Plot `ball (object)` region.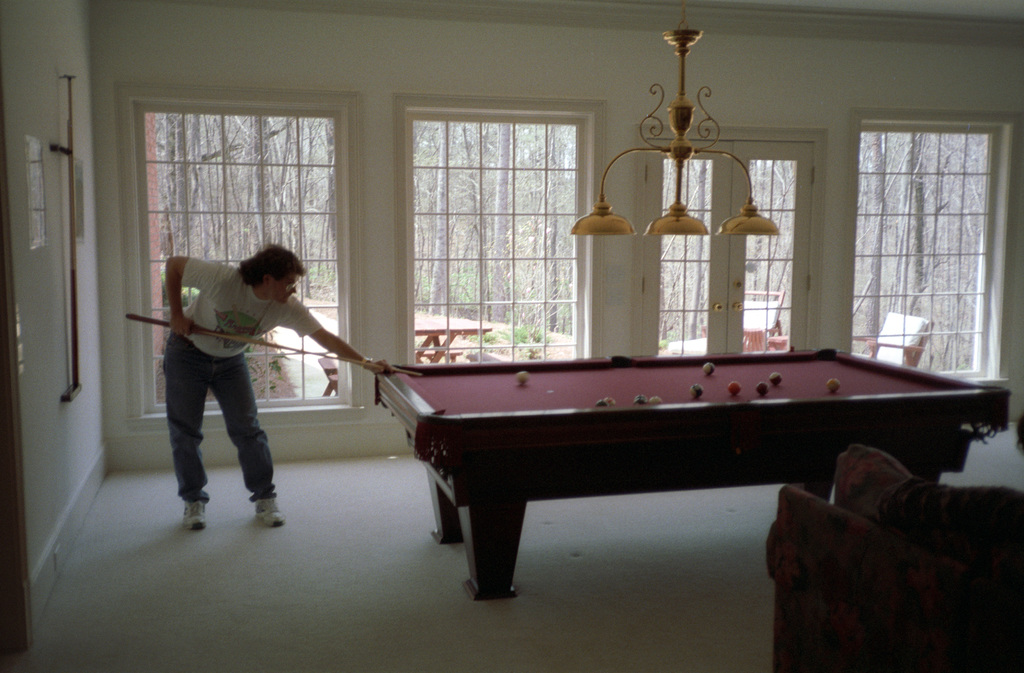
Plotted at locate(702, 364, 717, 378).
